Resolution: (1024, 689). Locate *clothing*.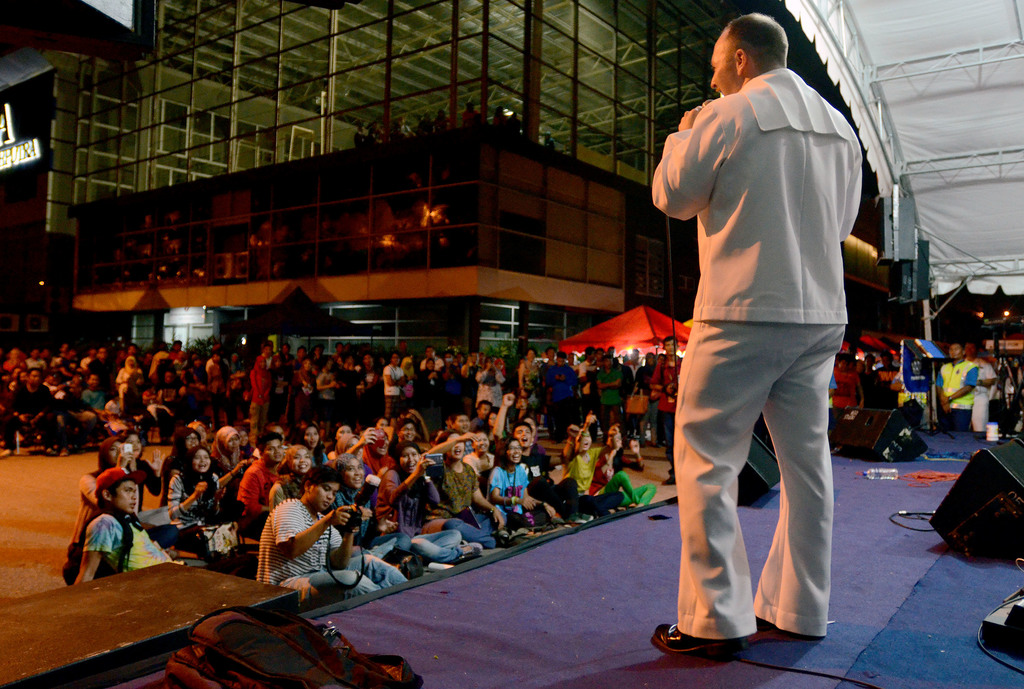
box(71, 469, 141, 544).
